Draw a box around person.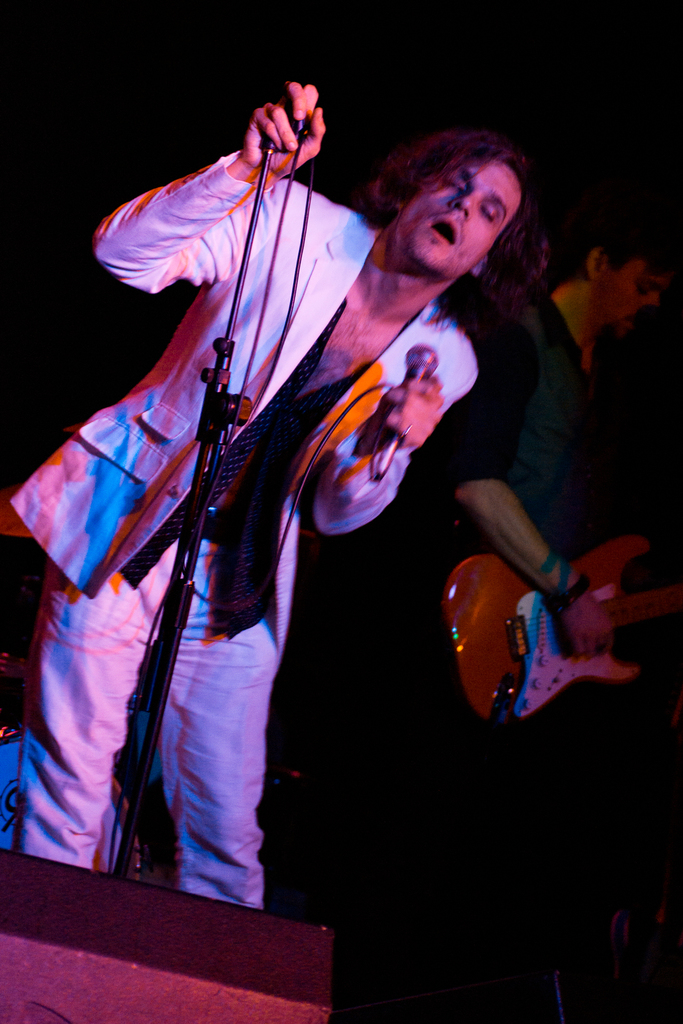
BBox(437, 197, 682, 774).
